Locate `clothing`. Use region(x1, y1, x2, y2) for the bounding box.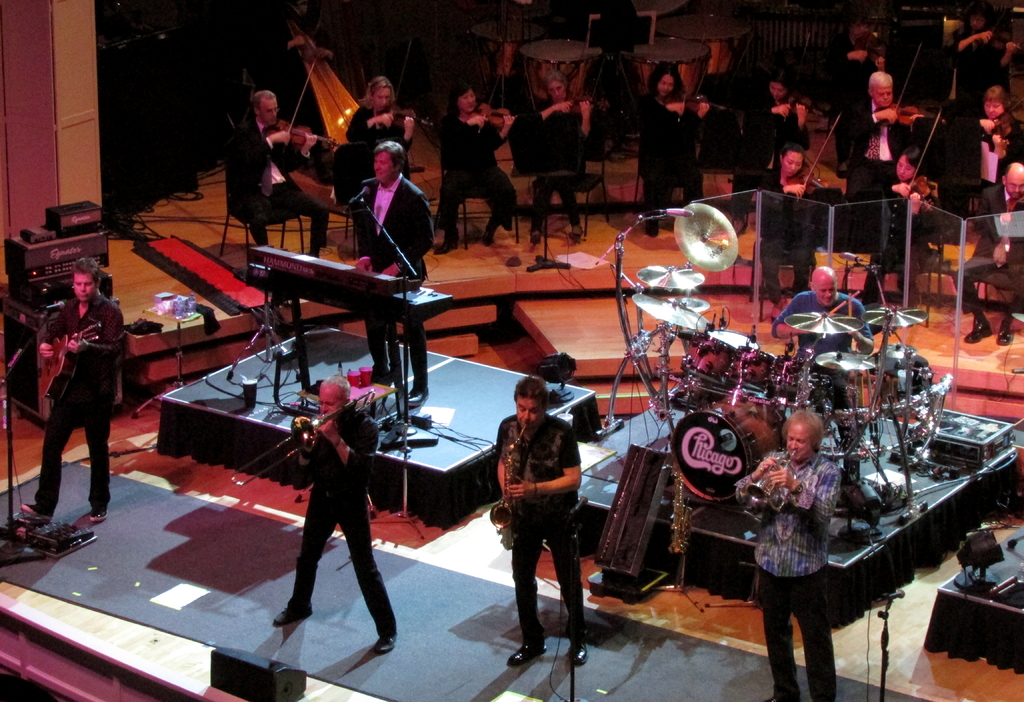
region(760, 169, 821, 296).
